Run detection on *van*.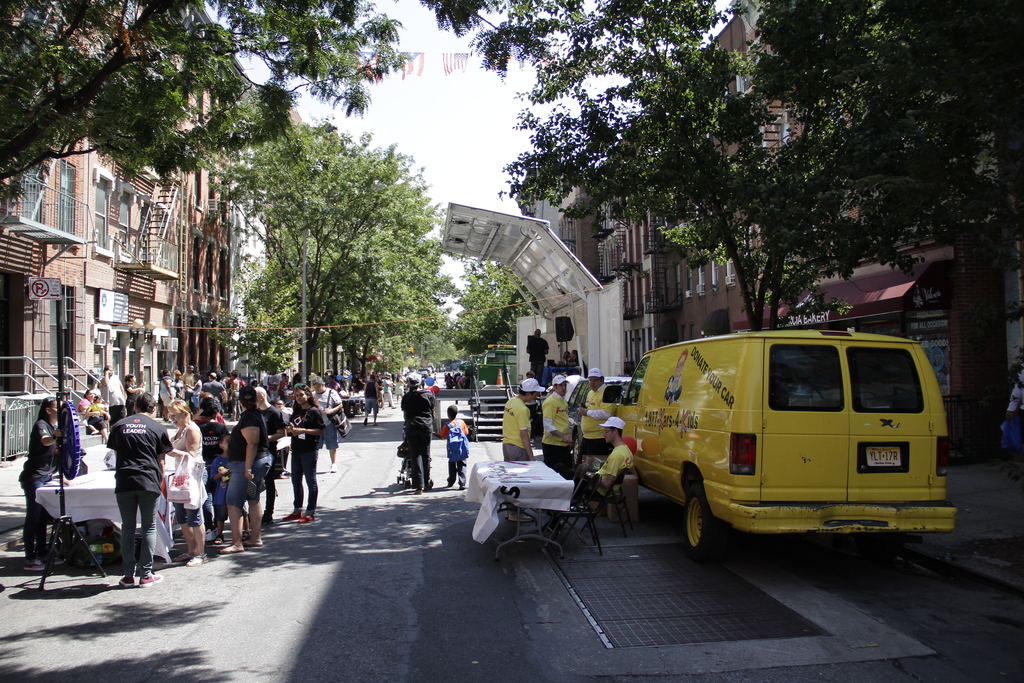
Result: {"left": 609, "top": 321, "right": 969, "bottom": 561}.
